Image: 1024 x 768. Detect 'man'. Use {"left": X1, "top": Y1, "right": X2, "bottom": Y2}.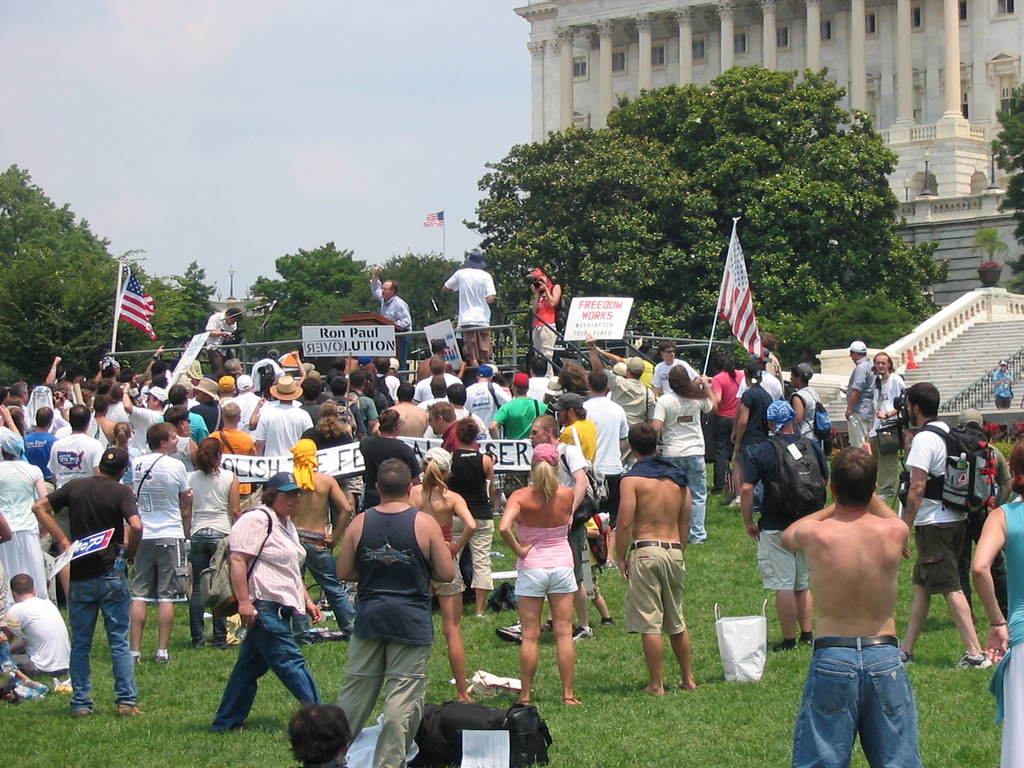
{"left": 371, "top": 261, "right": 412, "bottom": 335}.
